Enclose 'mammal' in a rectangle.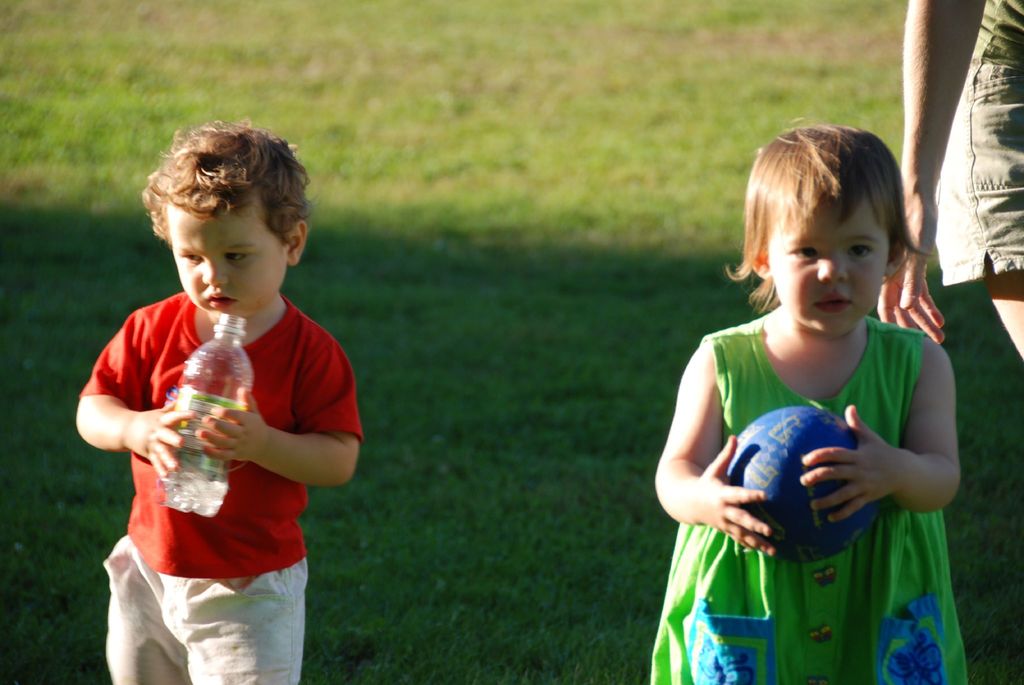
650 115 975 684.
